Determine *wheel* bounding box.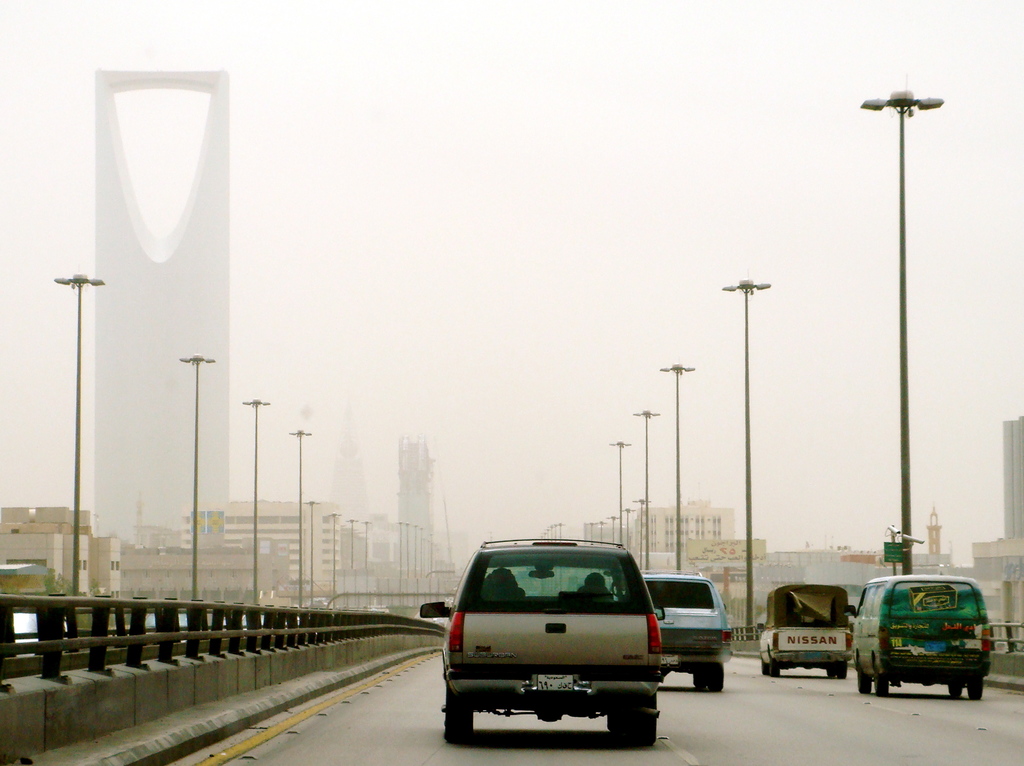
Determined: detection(693, 666, 708, 690).
